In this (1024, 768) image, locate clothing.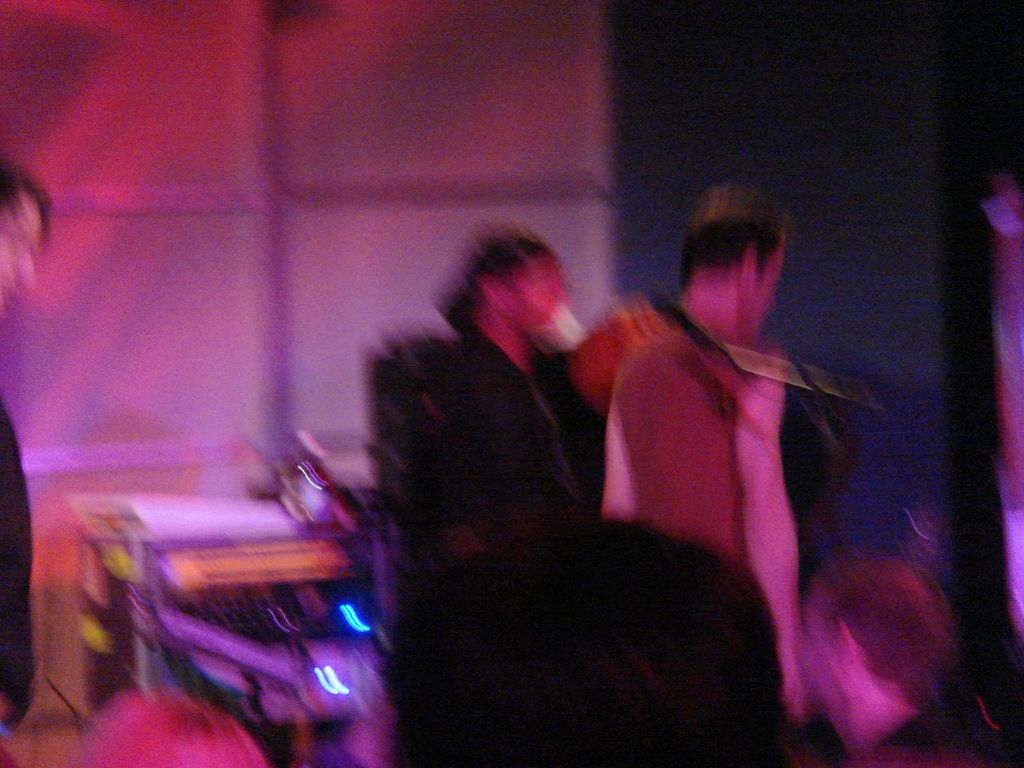
Bounding box: <region>368, 322, 601, 653</region>.
